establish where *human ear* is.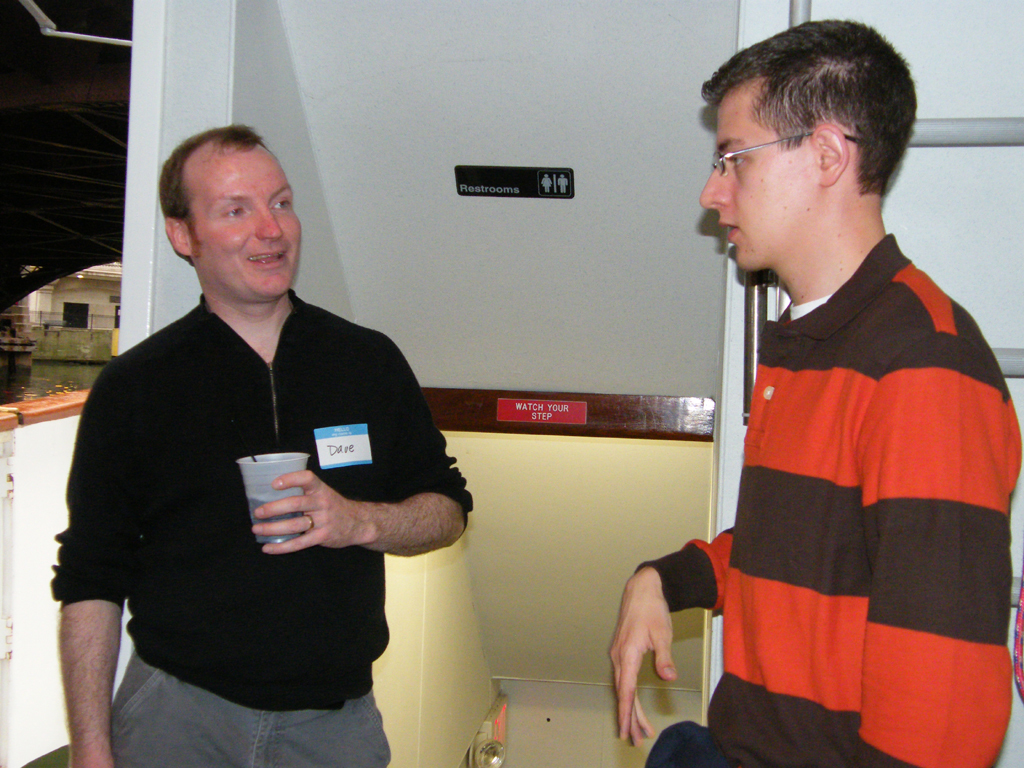
Established at region(812, 126, 846, 186).
